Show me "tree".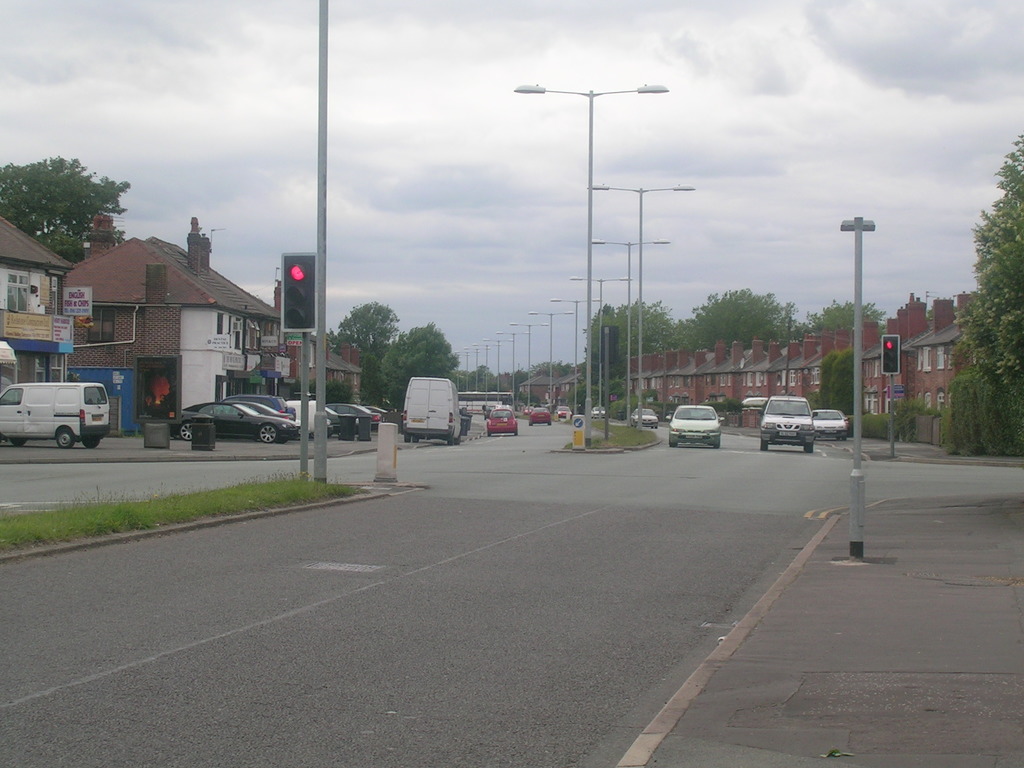
"tree" is here: [x1=8, y1=131, x2=111, y2=254].
